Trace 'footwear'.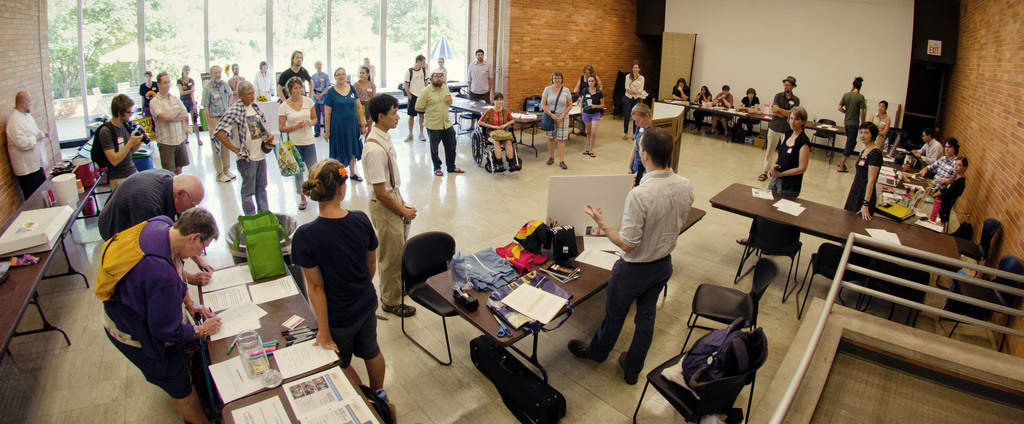
Traced to [left=757, top=171, right=769, bottom=183].
